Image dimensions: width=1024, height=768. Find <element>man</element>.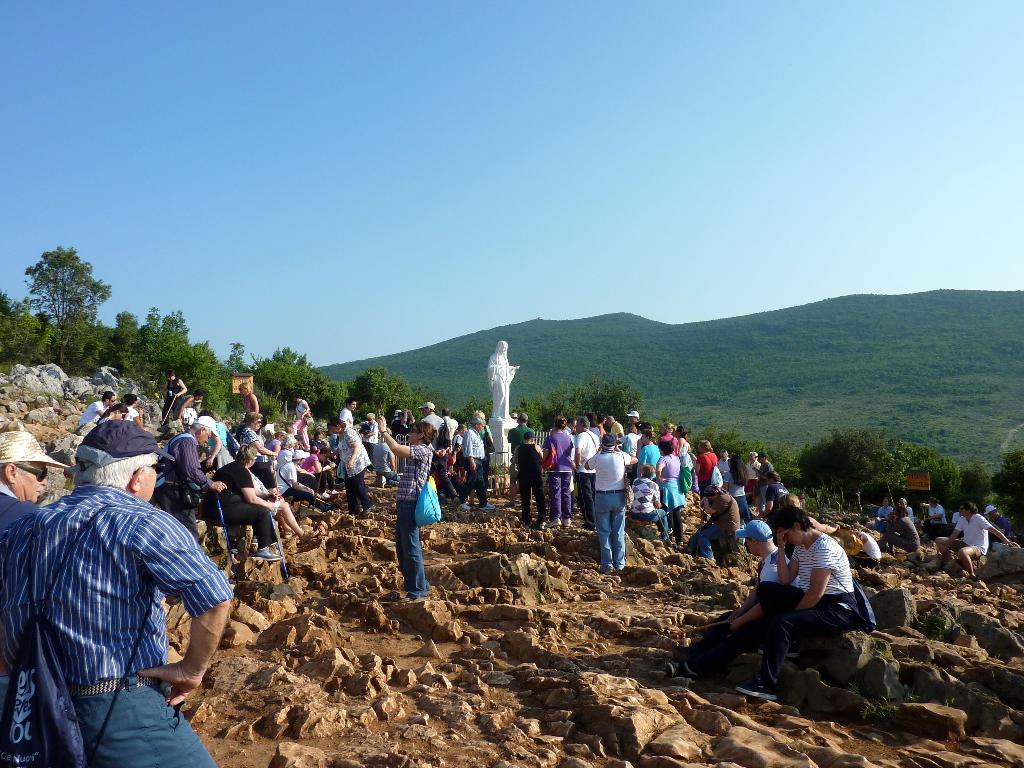
484 340 521 419.
